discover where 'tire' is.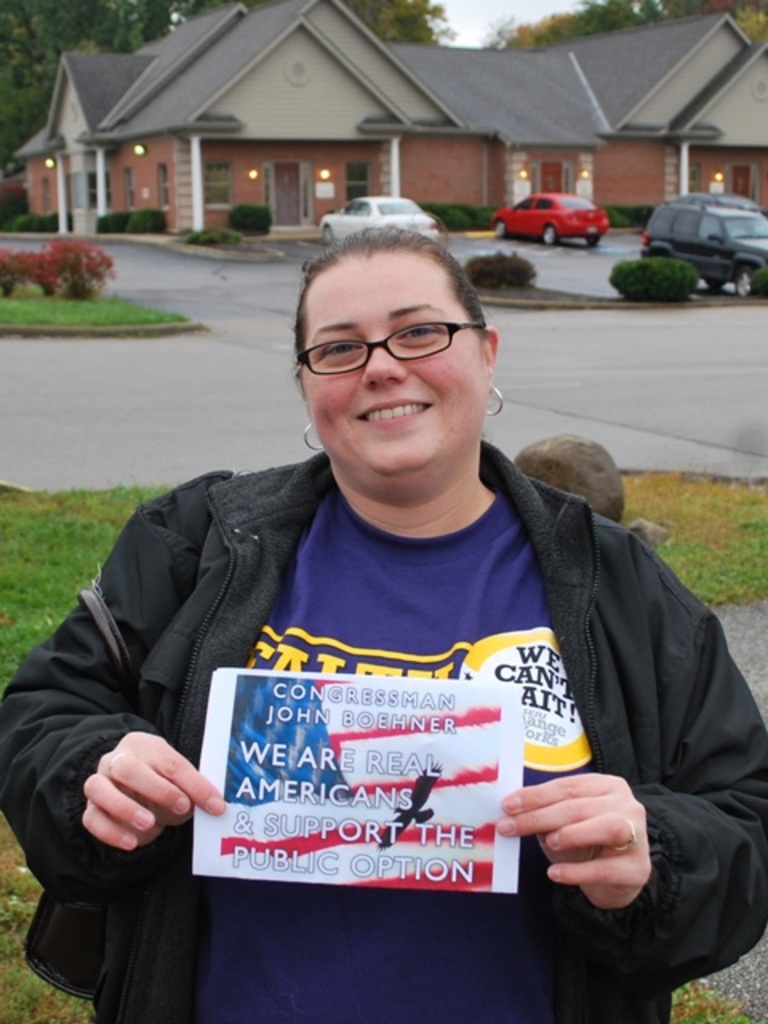
Discovered at crop(734, 259, 766, 302).
